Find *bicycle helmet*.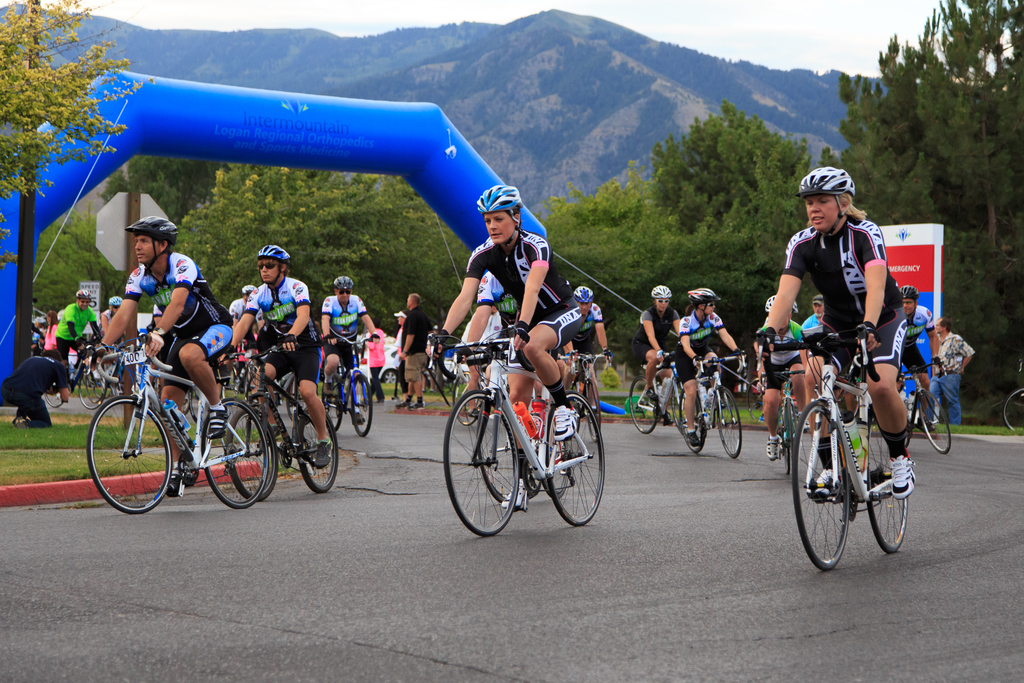
pyautogui.locateOnScreen(333, 273, 354, 290).
